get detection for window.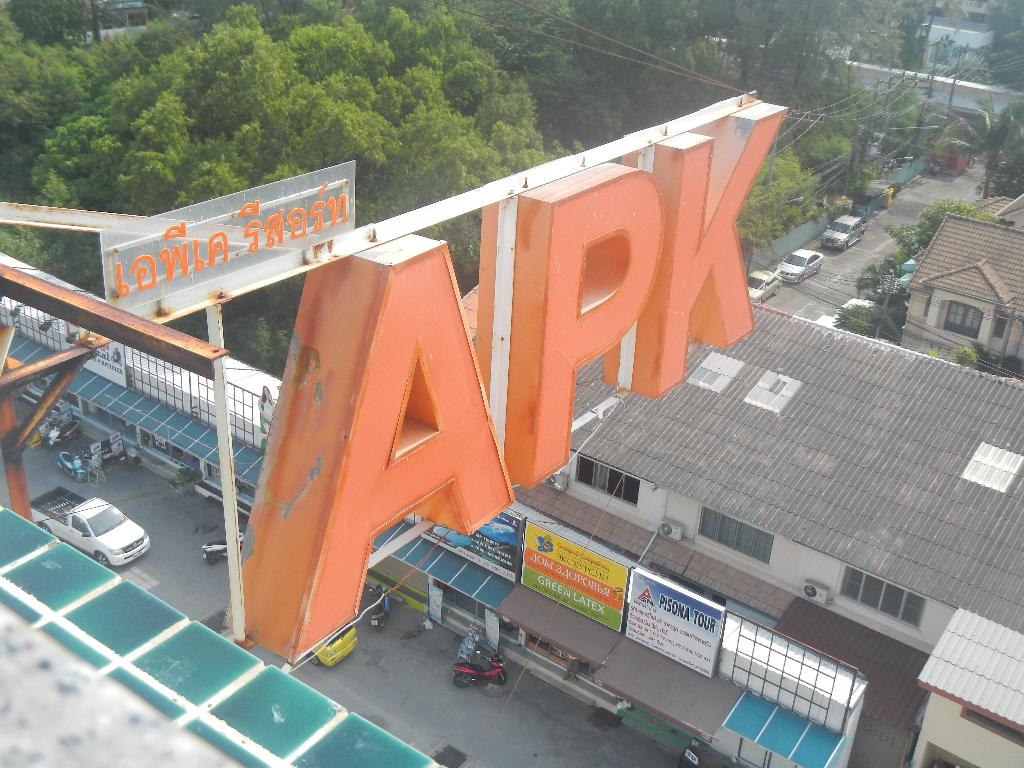
Detection: x1=702 y1=502 x2=774 y2=567.
